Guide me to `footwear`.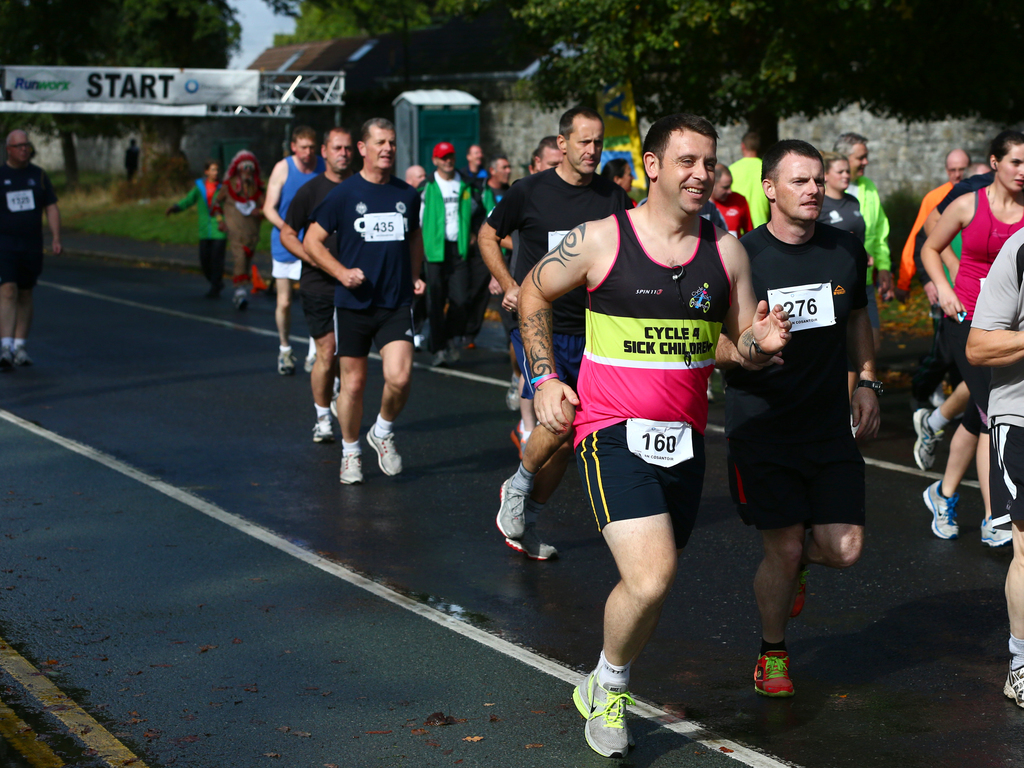
Guidance: bbox(276, 349, 295, 376).
